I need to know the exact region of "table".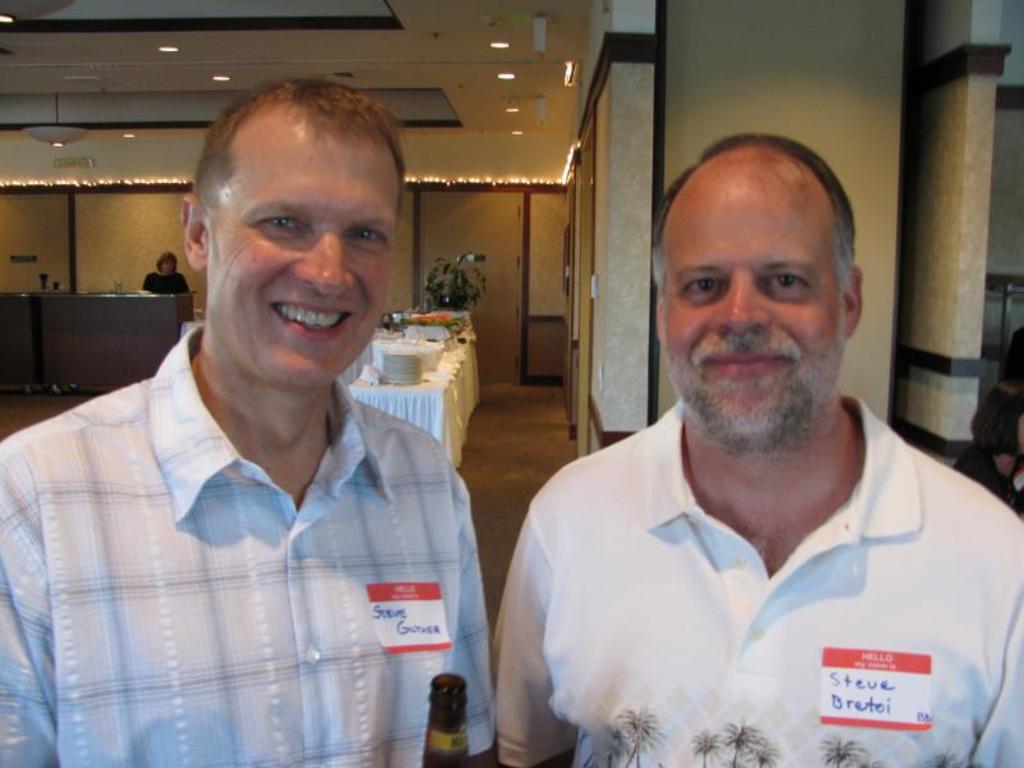
Region: 351,323,485,470.
